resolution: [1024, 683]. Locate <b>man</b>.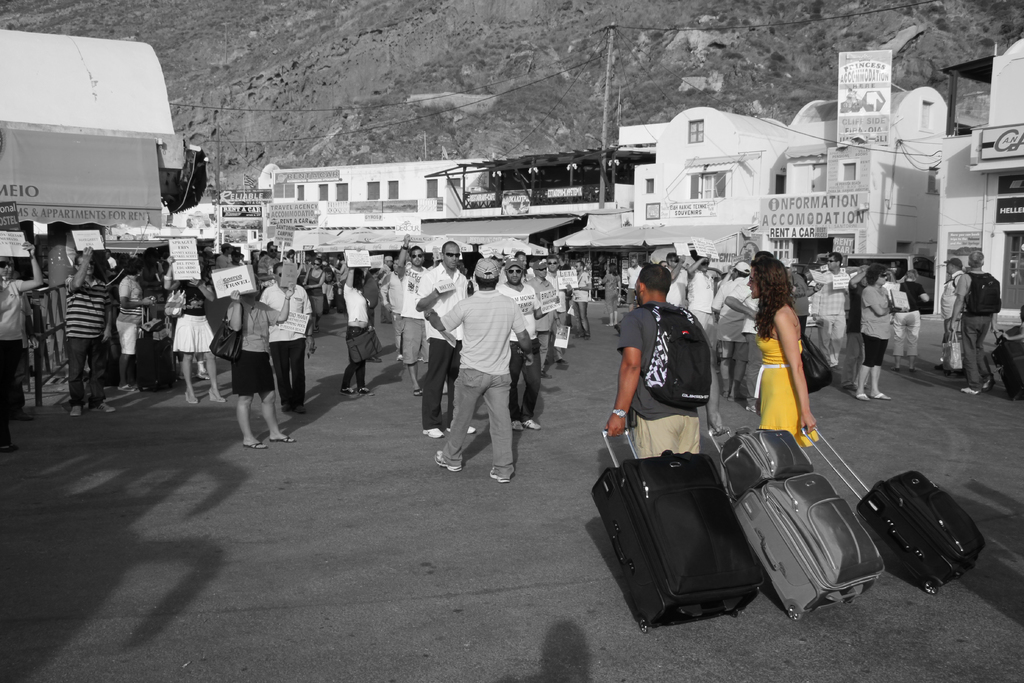
440, 255, 534, 494.
